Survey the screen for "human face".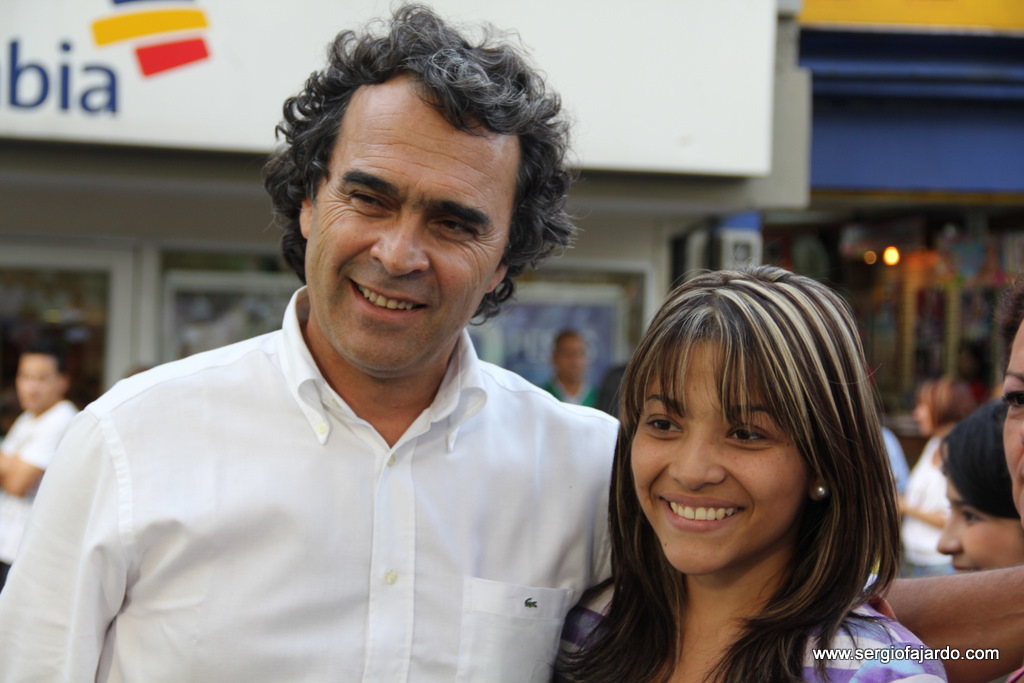
Survey found: BBox(937, 475, 1023, 573).
